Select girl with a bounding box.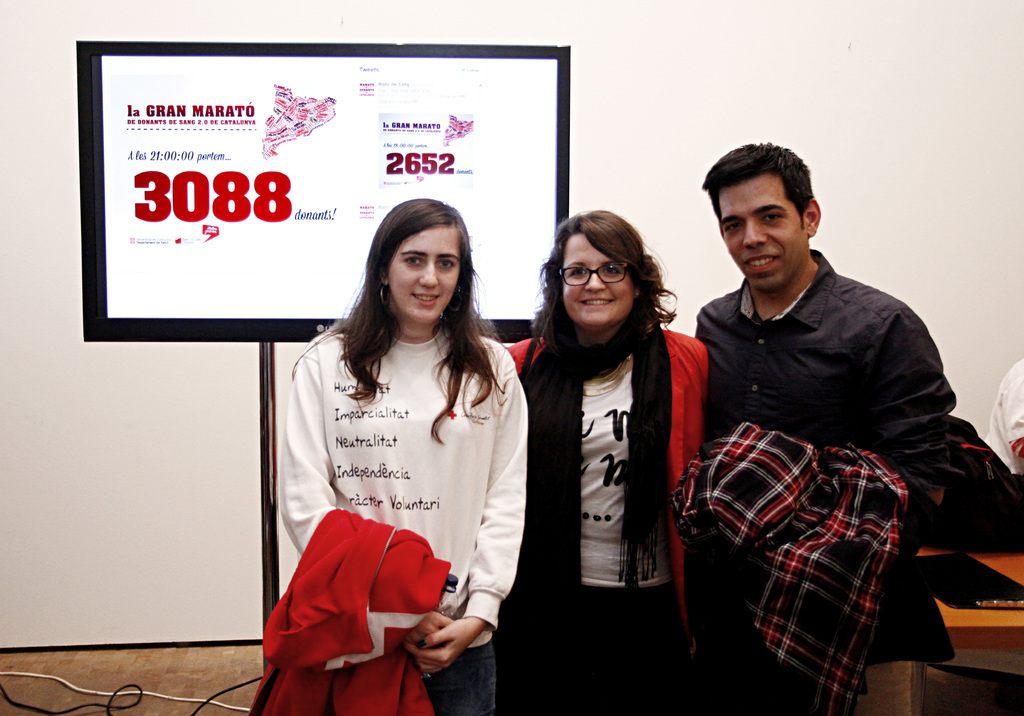
bbox=[280, 195, 532, 715].
